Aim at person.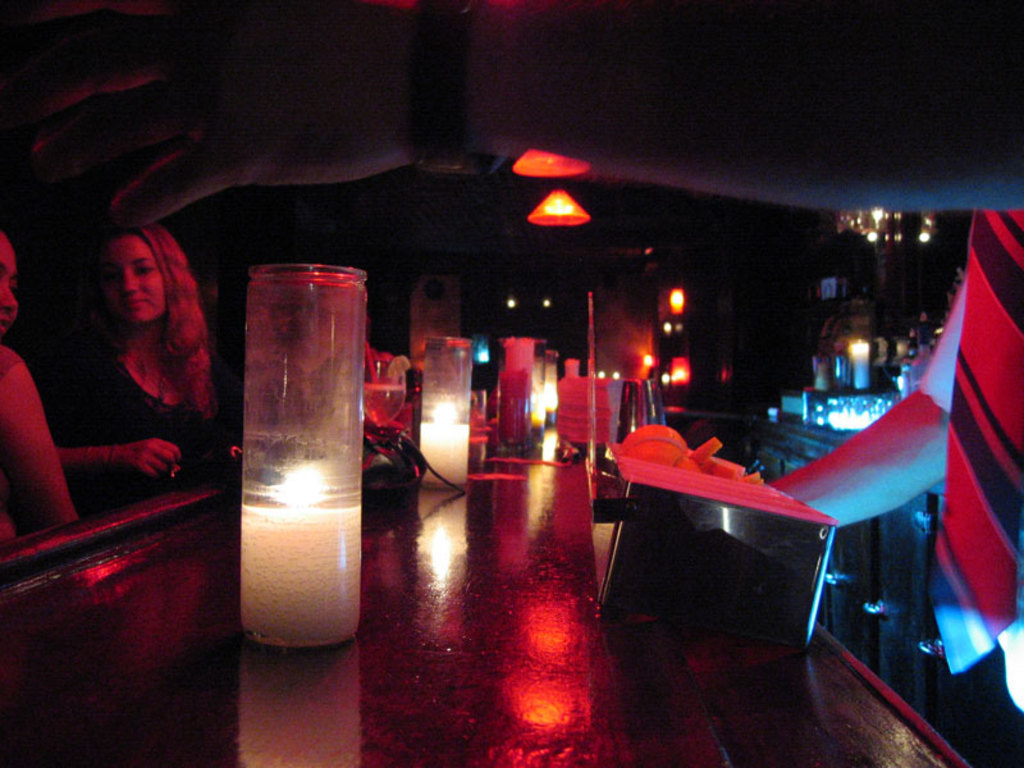
Aimed at pyautogui.locateOnScreen(0, 238, 77, 534).
